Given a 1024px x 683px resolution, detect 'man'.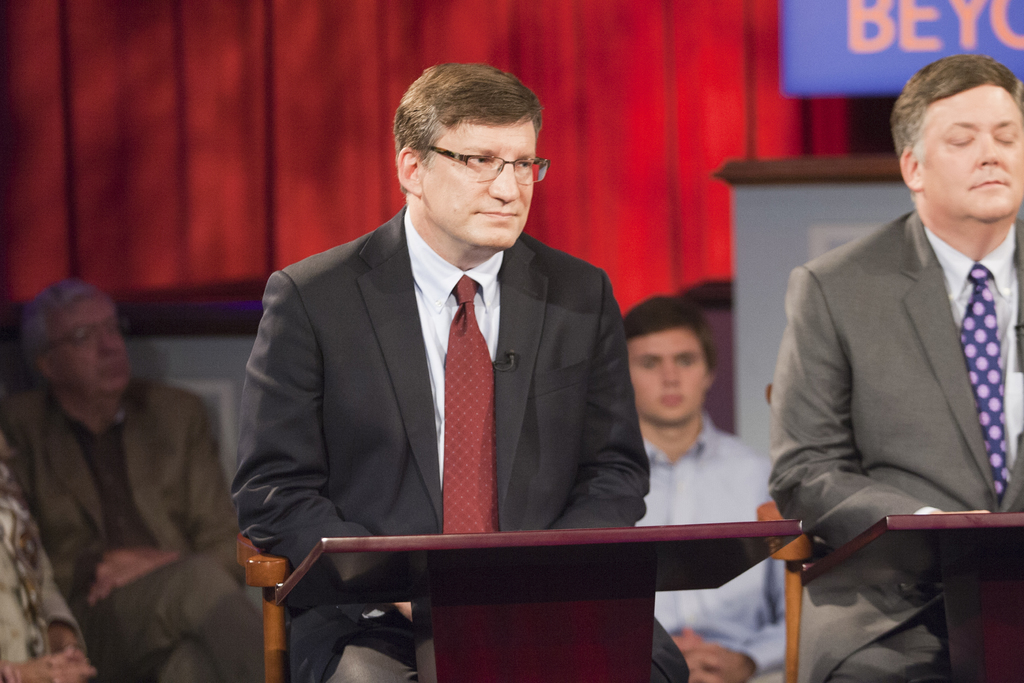
0 290 266 679.
